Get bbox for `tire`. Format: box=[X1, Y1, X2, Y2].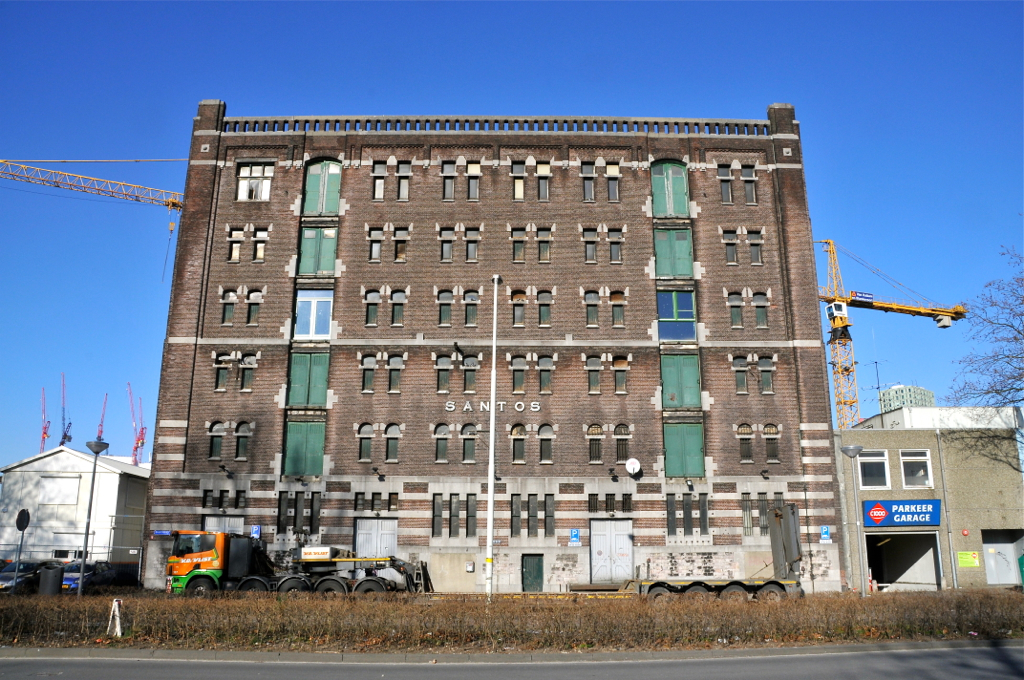
box=[181, 571, 214, 601].
